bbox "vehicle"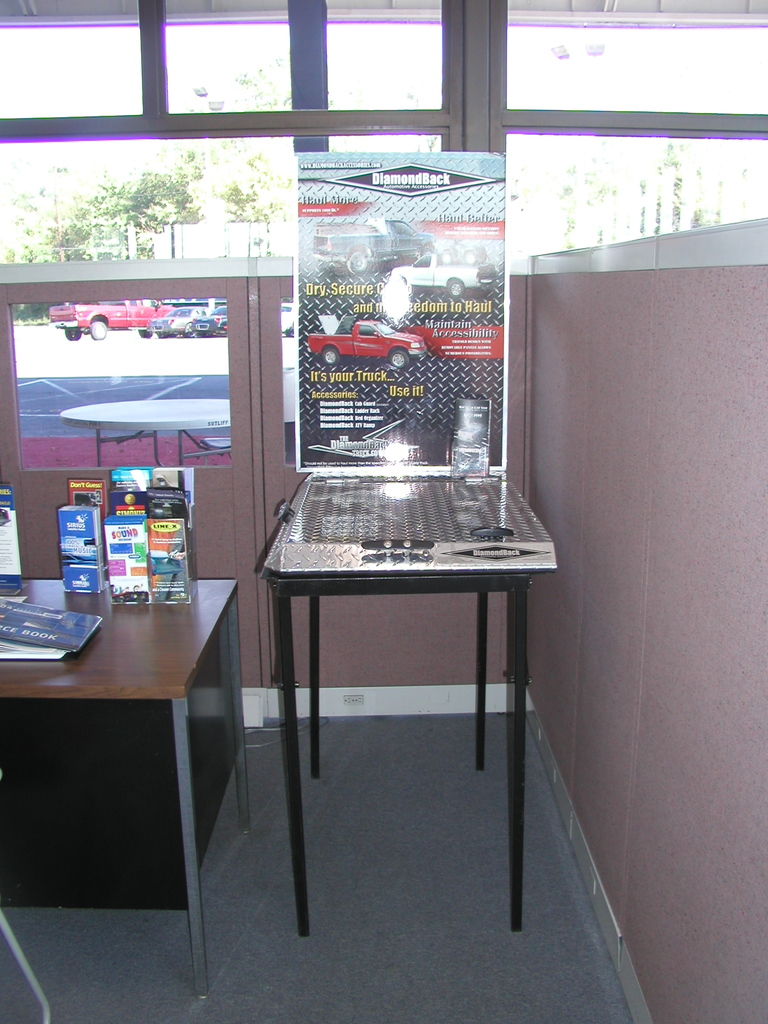
region(307, 317, 431, 368)
